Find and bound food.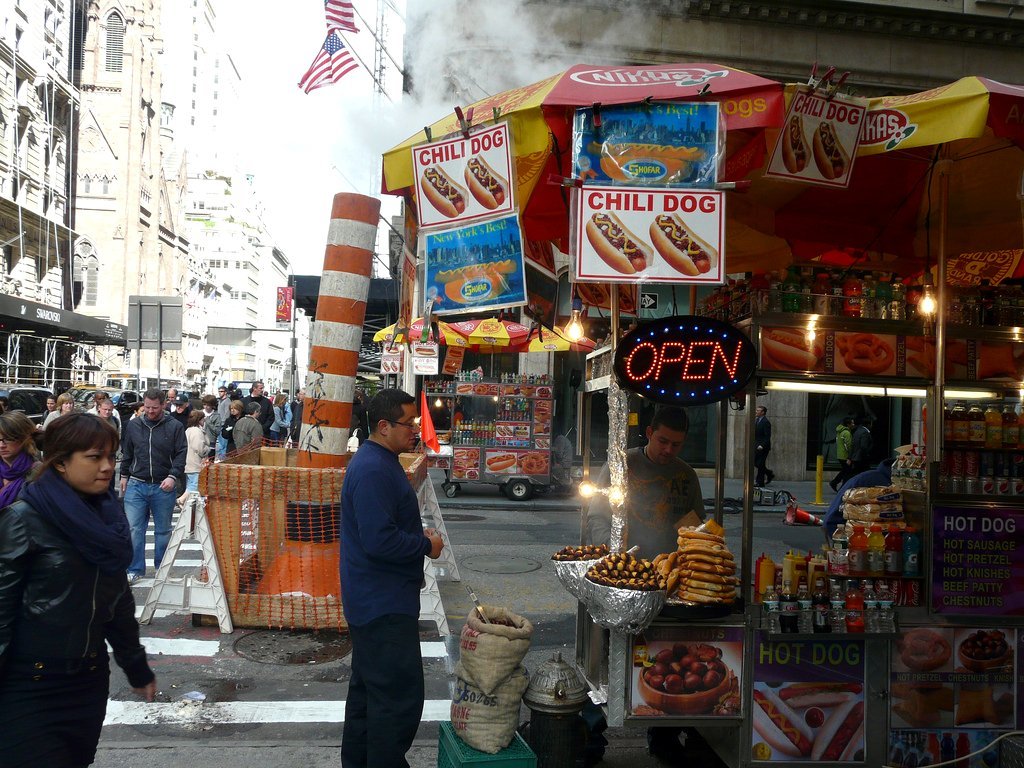
Bound: left=641, top=642, right=733, bottom=726.
